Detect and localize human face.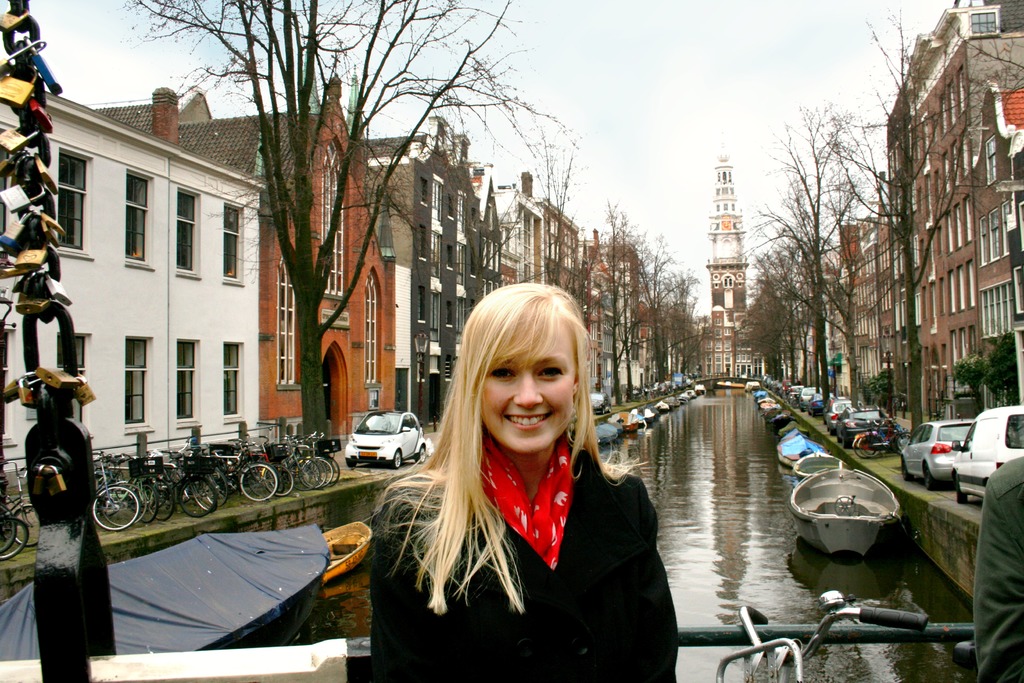
Localized at 483:319:570:449.
